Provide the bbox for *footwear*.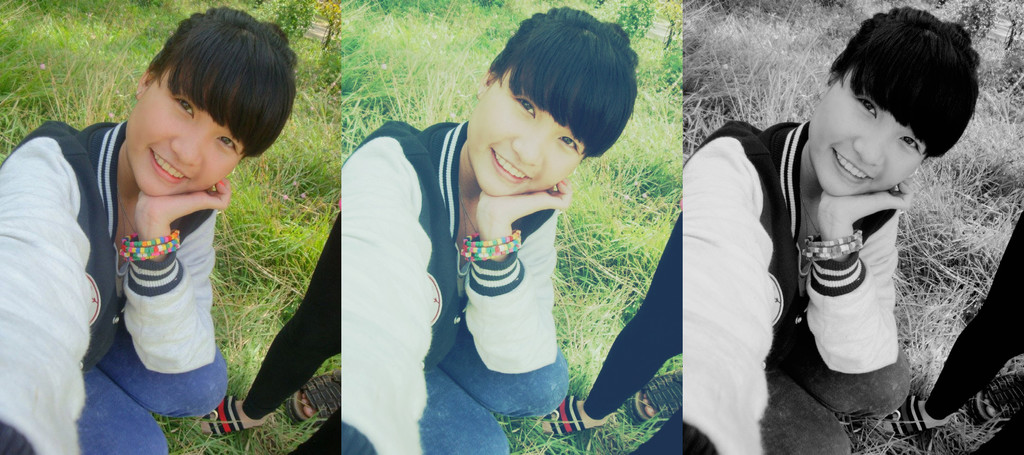
pyautogui.locateOnScreen(283, 371, 335, 420).
